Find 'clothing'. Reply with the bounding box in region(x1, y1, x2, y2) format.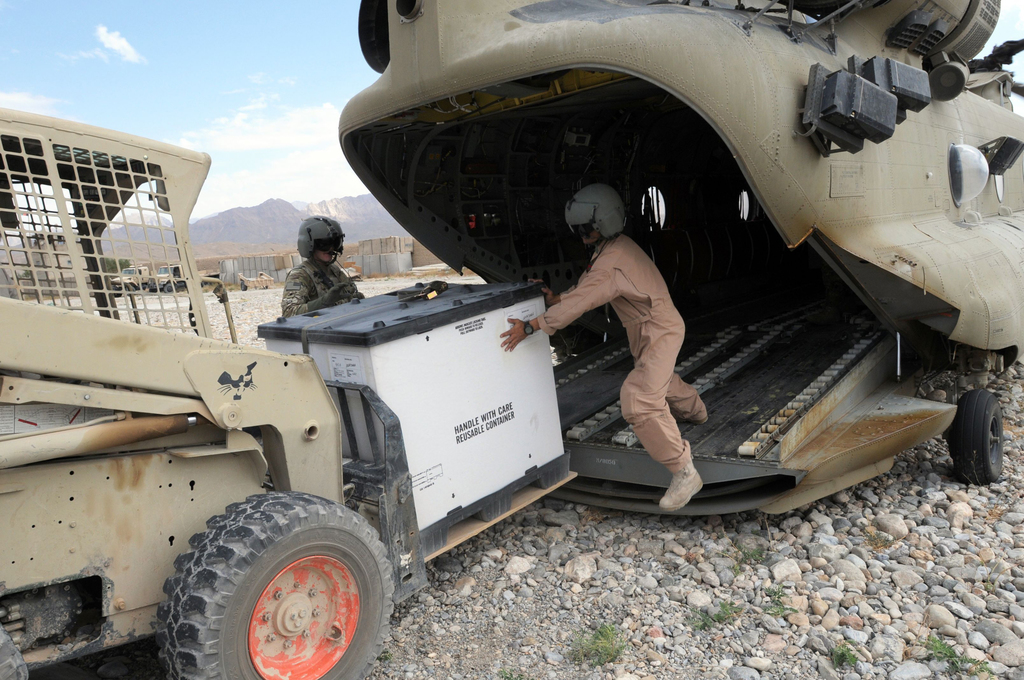
region(559, 191, 708, 449).
